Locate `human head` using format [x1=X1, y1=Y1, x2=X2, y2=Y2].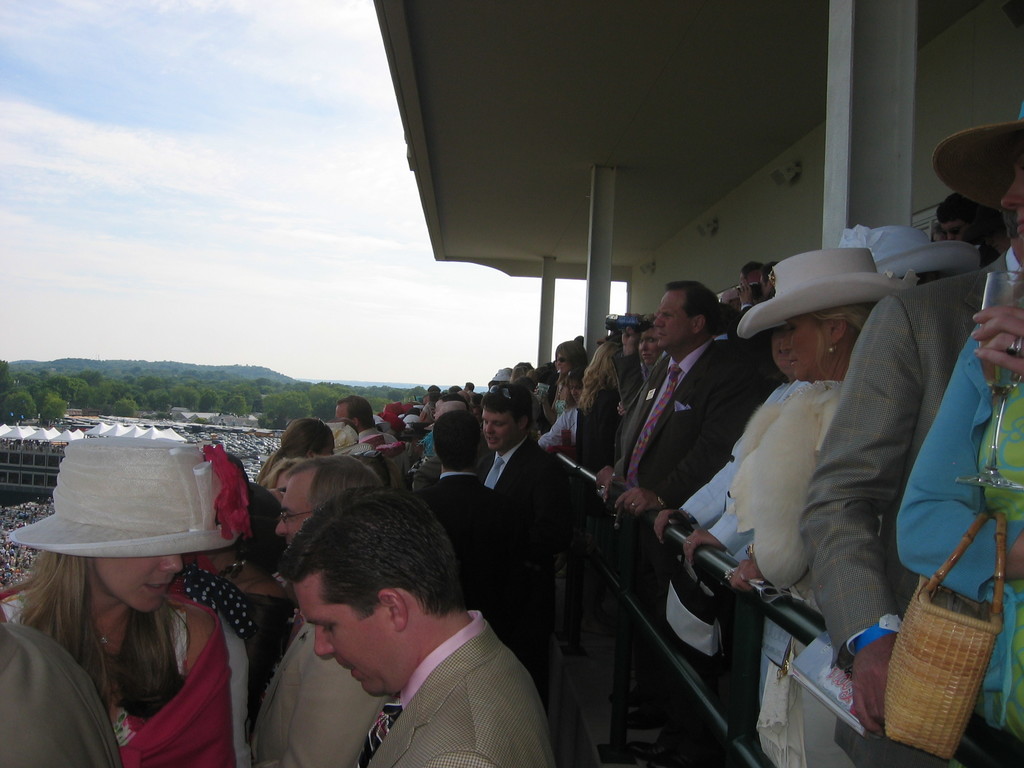
[x1=633, y1=332, x2=652, y2=361].
